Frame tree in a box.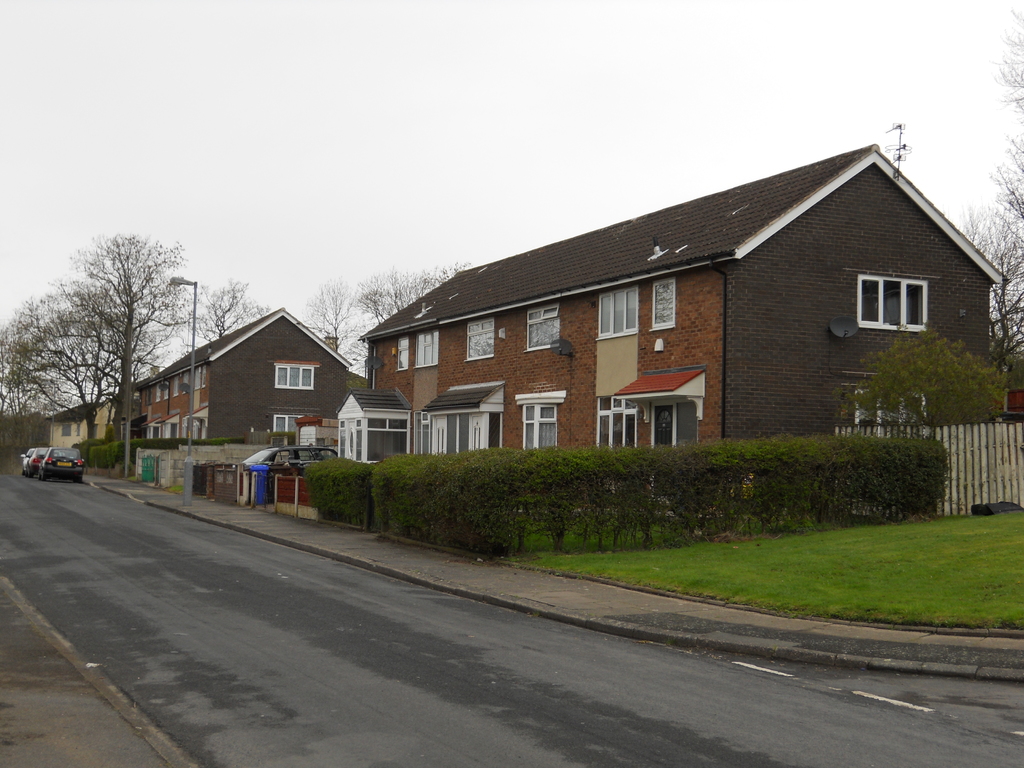
detection(961, 202, 1023, 388).
